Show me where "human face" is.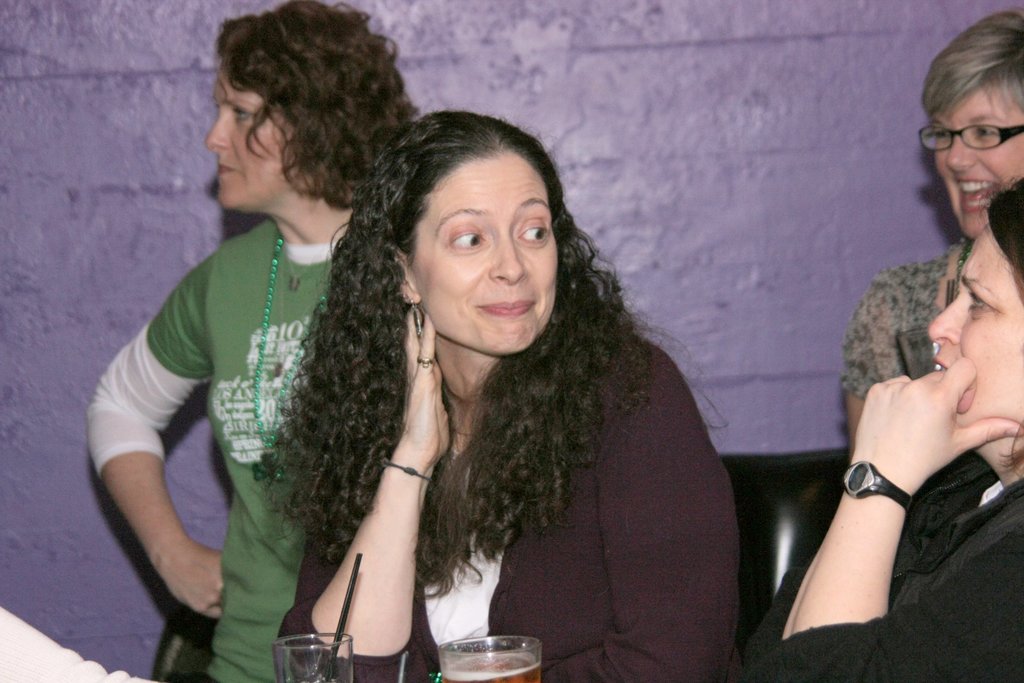
"human face" is at [x1=922, y1=227, x2=1023, y2=447].
